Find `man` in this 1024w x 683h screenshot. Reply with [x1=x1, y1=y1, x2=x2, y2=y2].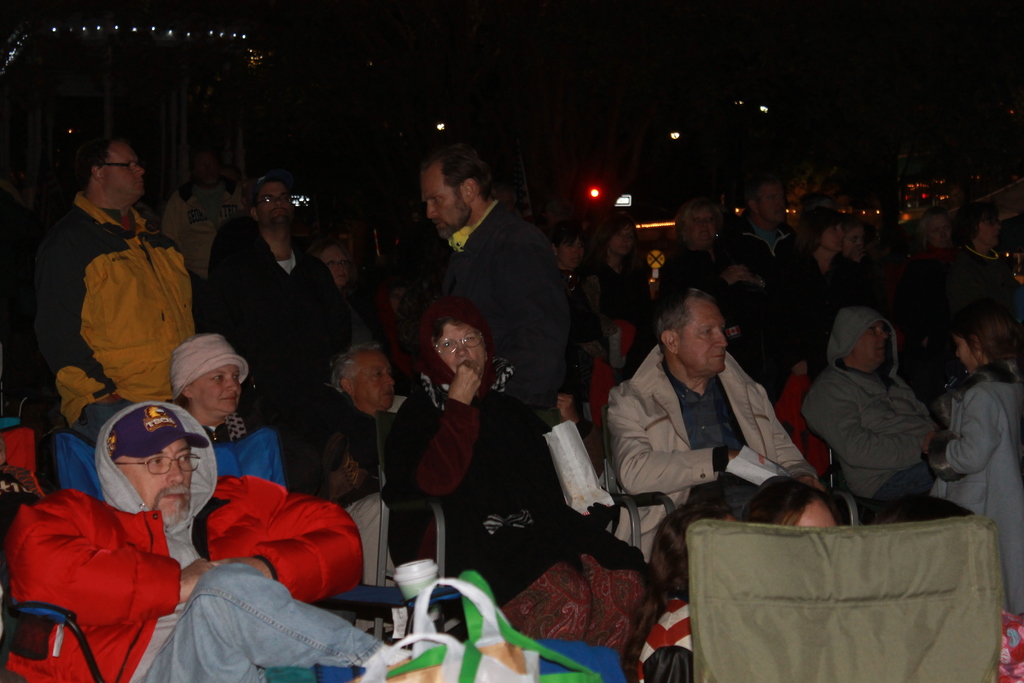
[x1=326, y1=342, x2=397, y2=497].
